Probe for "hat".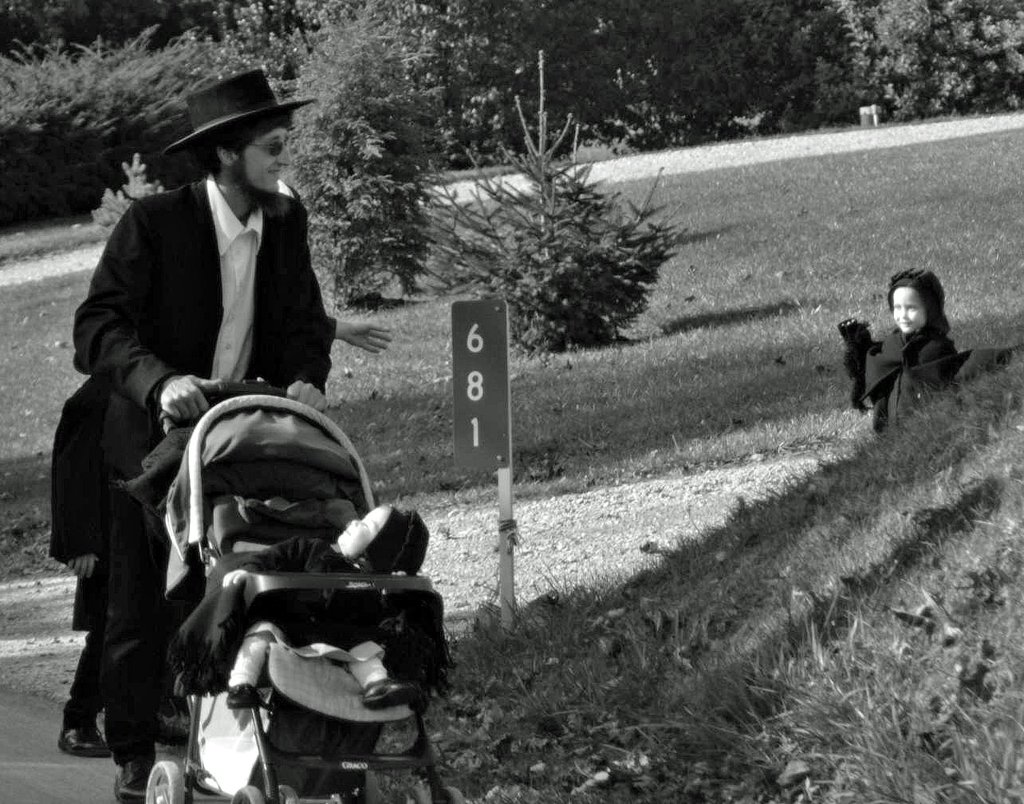
Probe result: select_region(163, 65, 313, 160).
